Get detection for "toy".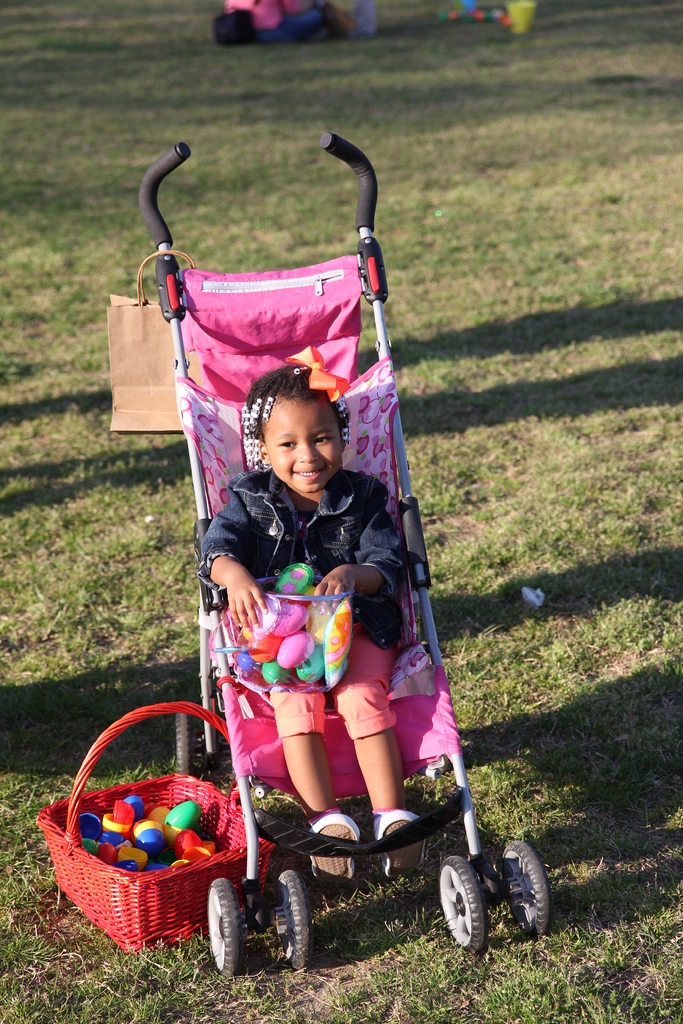
Detection: rect(233, 565, 354, 687).
